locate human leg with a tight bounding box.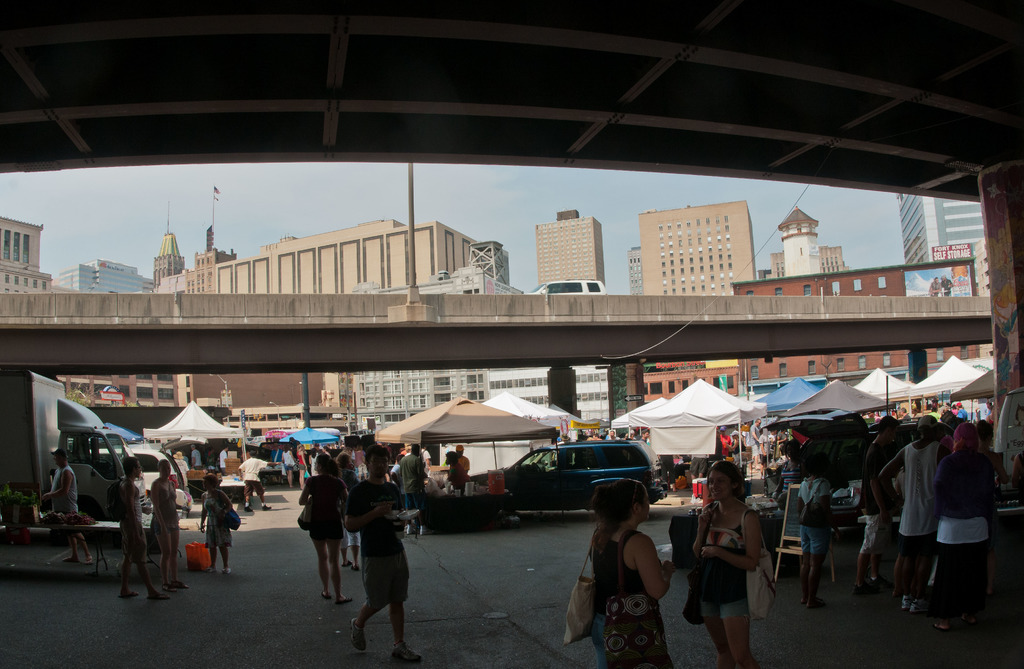
390:570:416:664.
